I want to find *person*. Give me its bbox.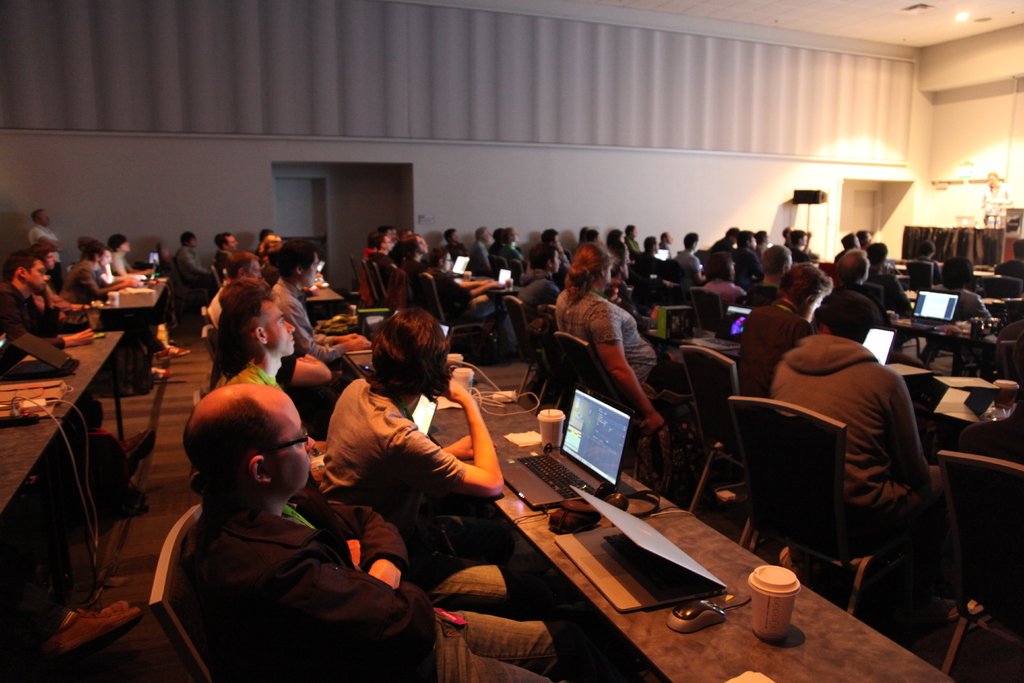
select_region(548, 268, 659, 444).
